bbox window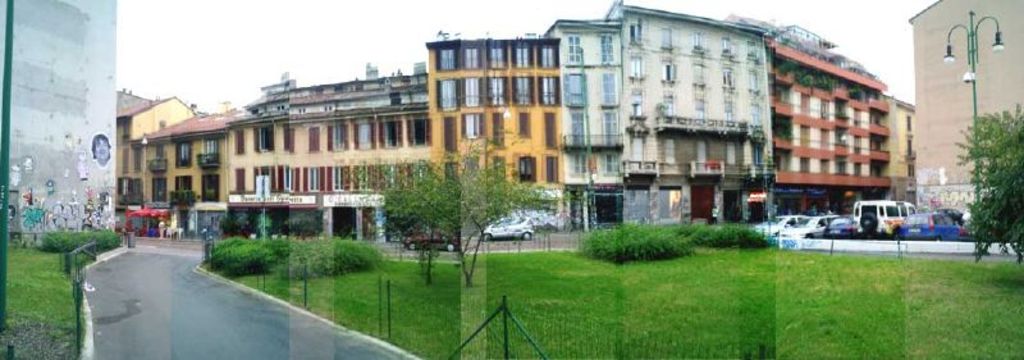
[631,135,649,168]
